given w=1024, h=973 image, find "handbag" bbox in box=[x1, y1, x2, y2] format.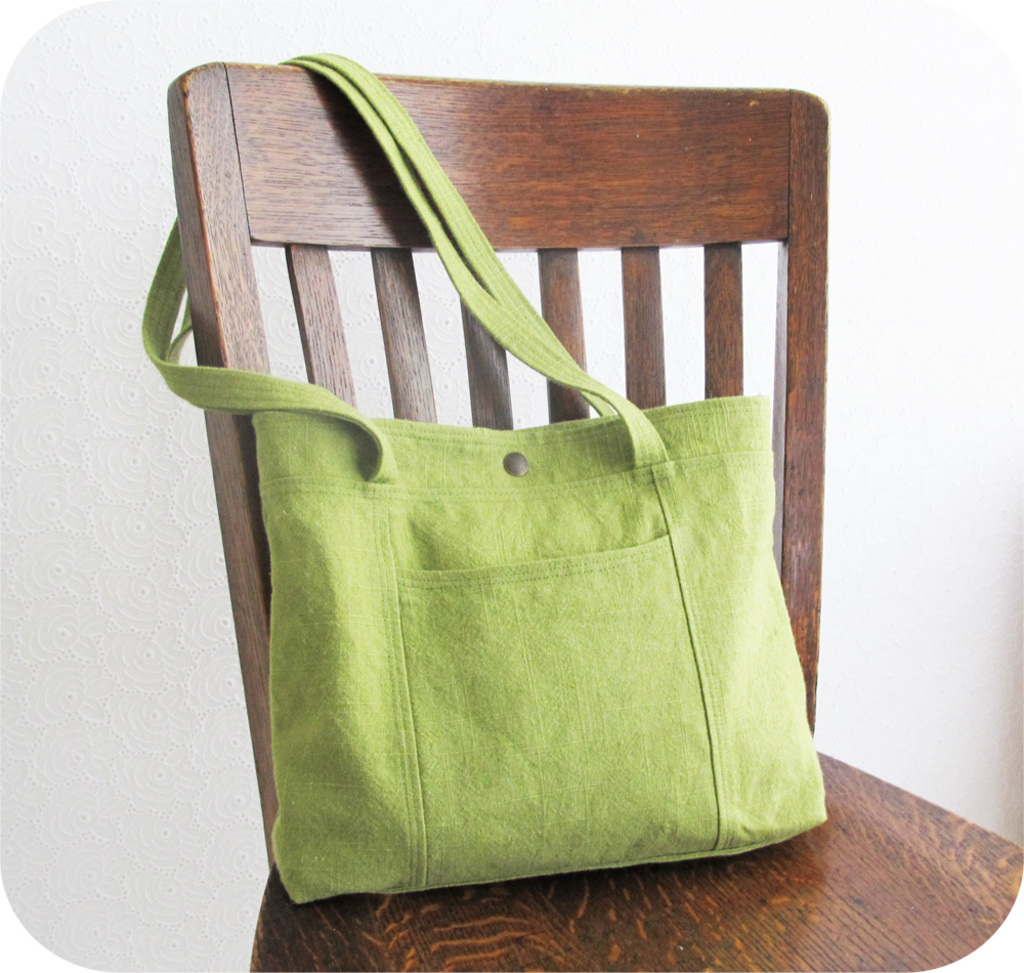
box=[142, 53, 828, 905].
